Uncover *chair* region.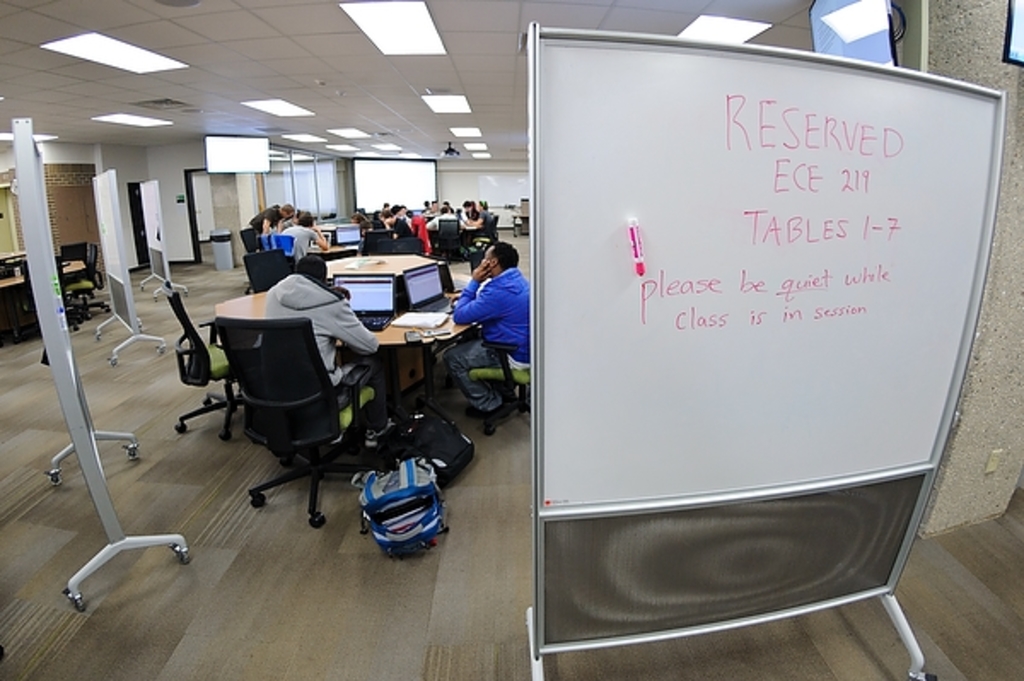
Uncovered: bbox=(193, 288, 384, 522).
